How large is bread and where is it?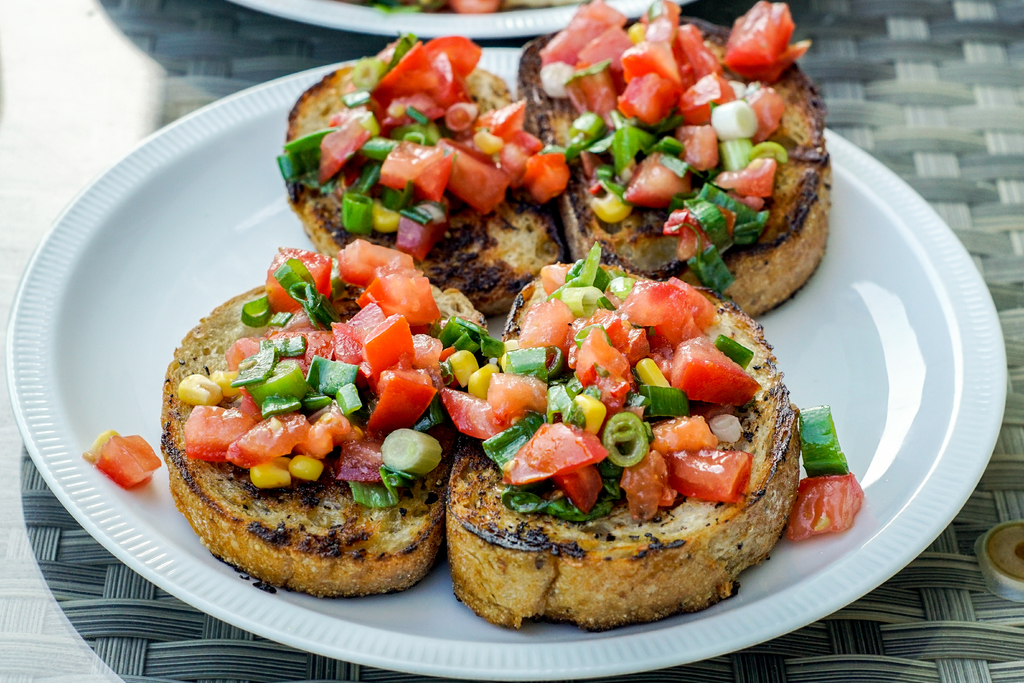
Bounding box: {"x1": 473, "y1": 306, "x2": 802, "y2": 613}.
